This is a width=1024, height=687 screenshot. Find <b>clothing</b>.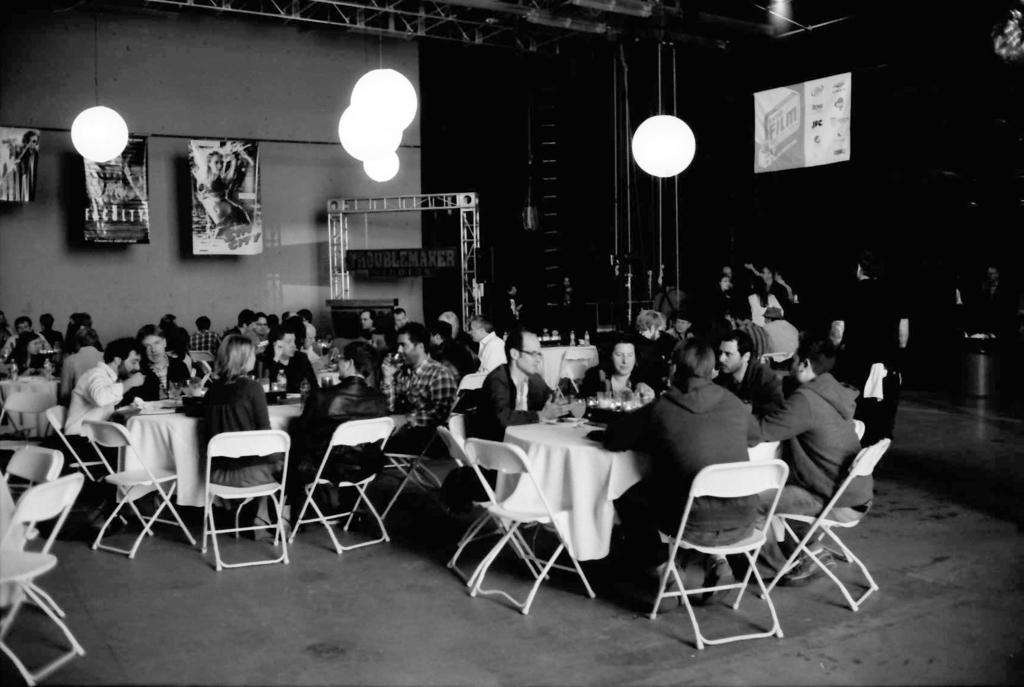
Bounding box: detection(358, 327, 387, 350).
